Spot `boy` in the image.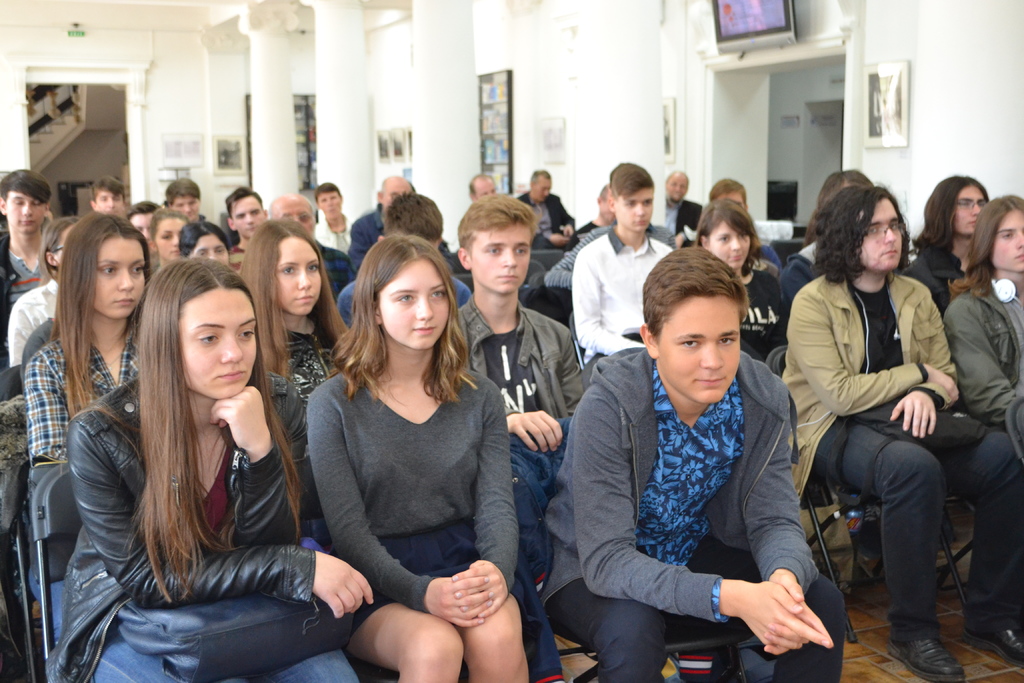
`boy` found at l=0, t=163, r=58, b=340.
